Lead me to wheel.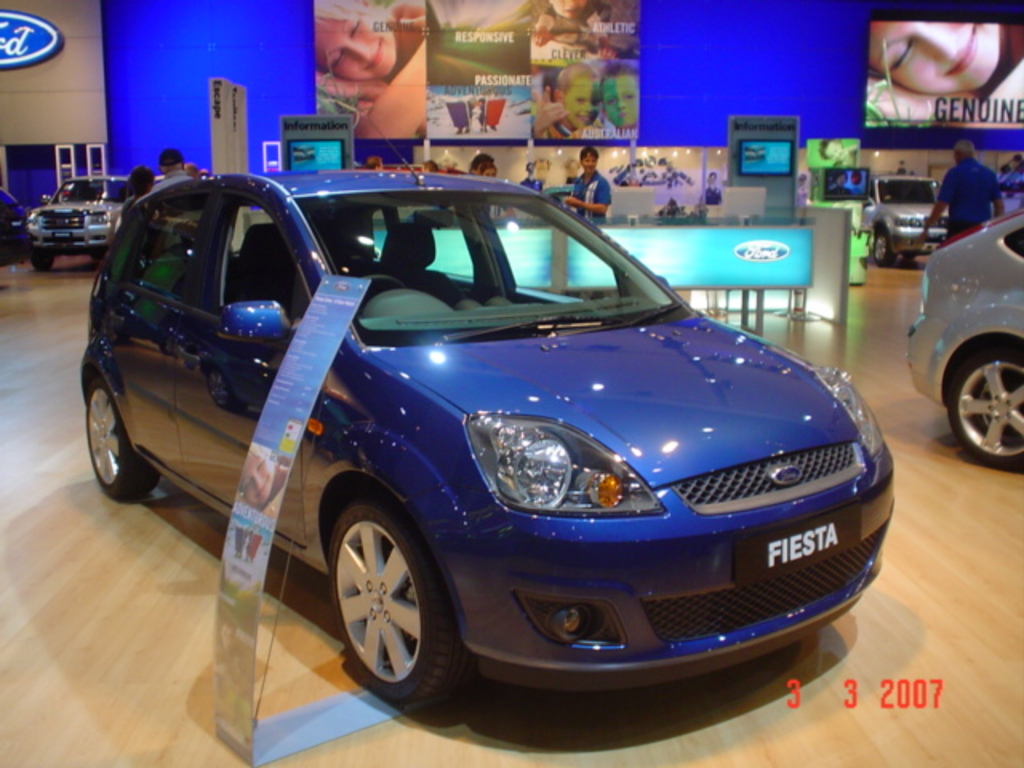
Lead to 30 248 56 270.
